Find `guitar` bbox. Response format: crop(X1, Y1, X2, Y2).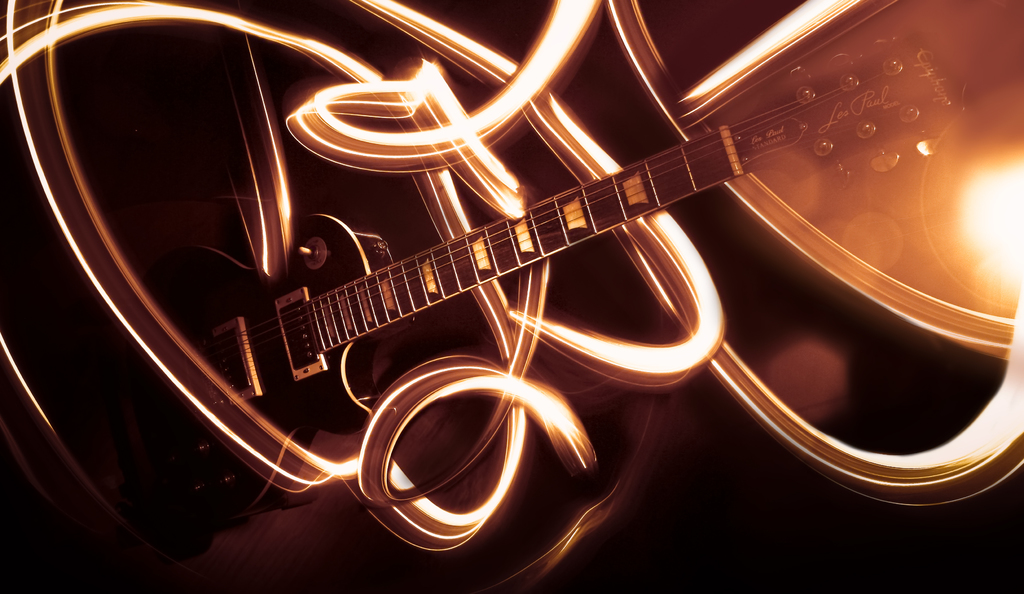
crop(110, 40, 973, 552).
